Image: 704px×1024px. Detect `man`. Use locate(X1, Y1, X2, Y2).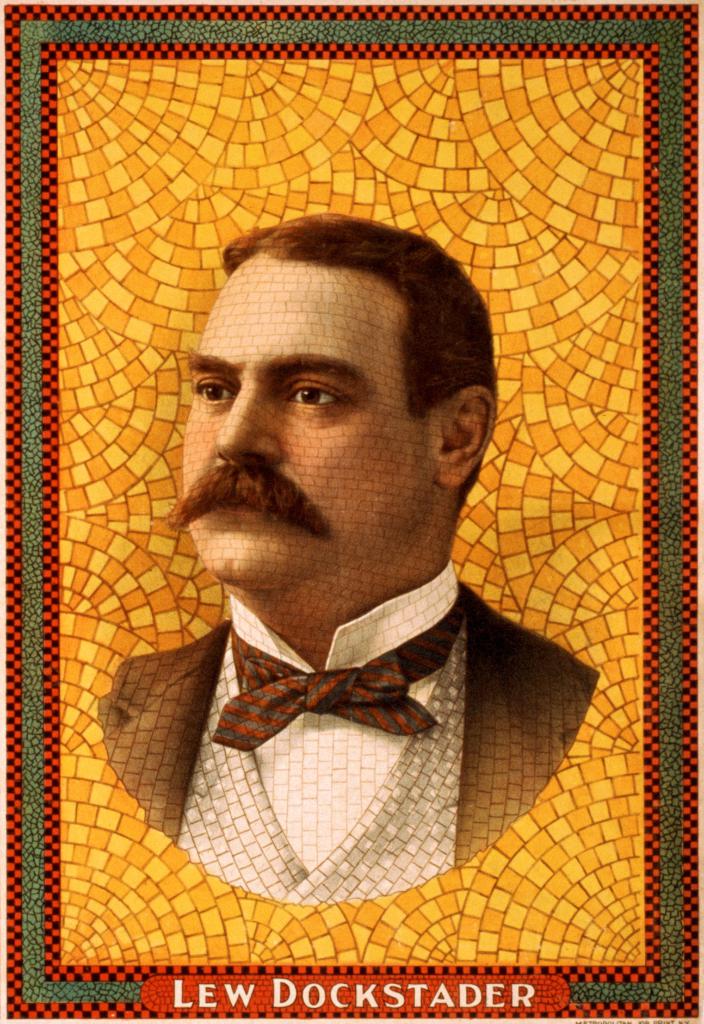
locate(96, 211, 602, 904).
